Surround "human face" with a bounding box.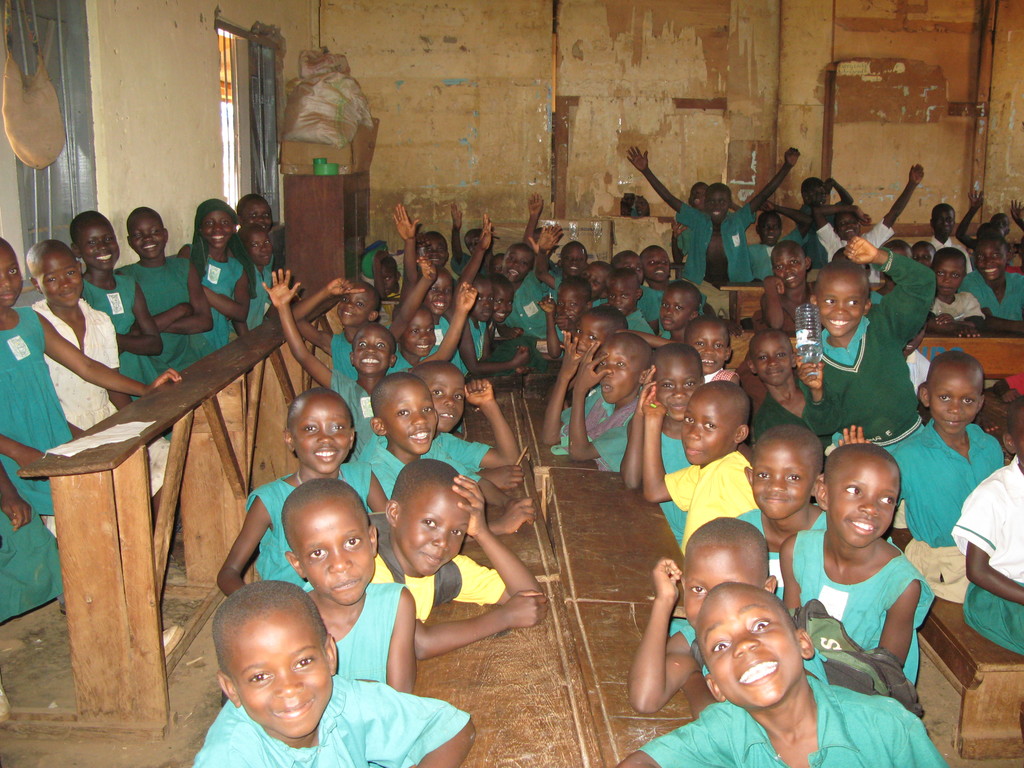
pyautogui.locateOnScreen(682, 541, 764, 621).
